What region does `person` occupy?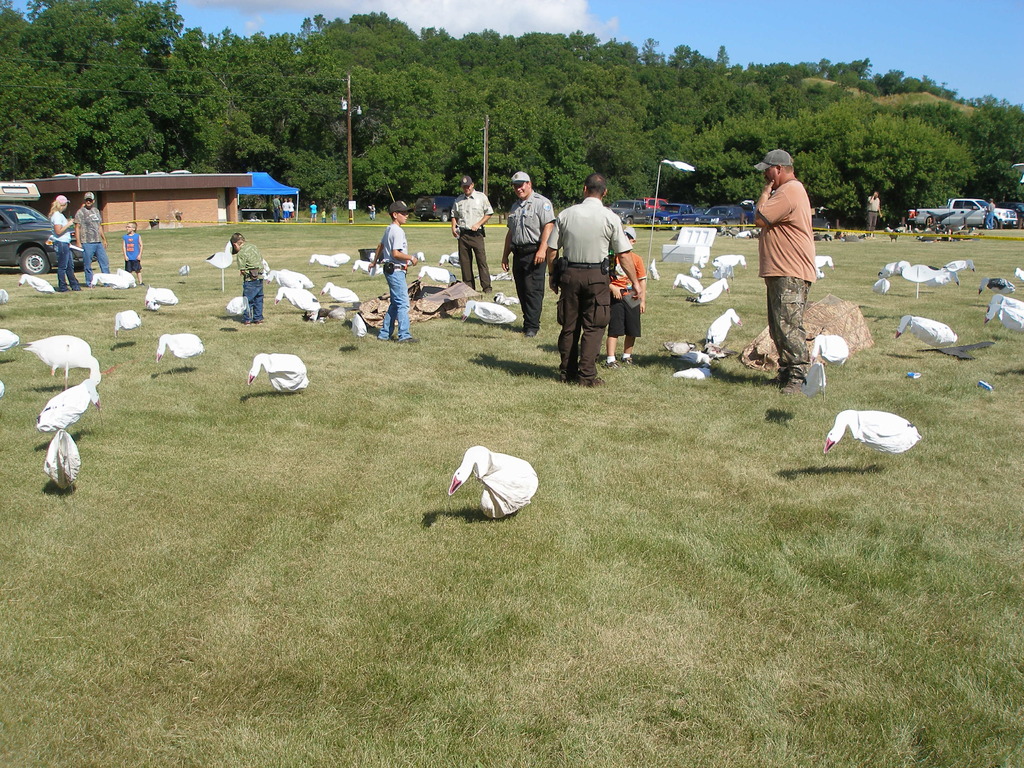
Rect(502, 167, 552, 339).
